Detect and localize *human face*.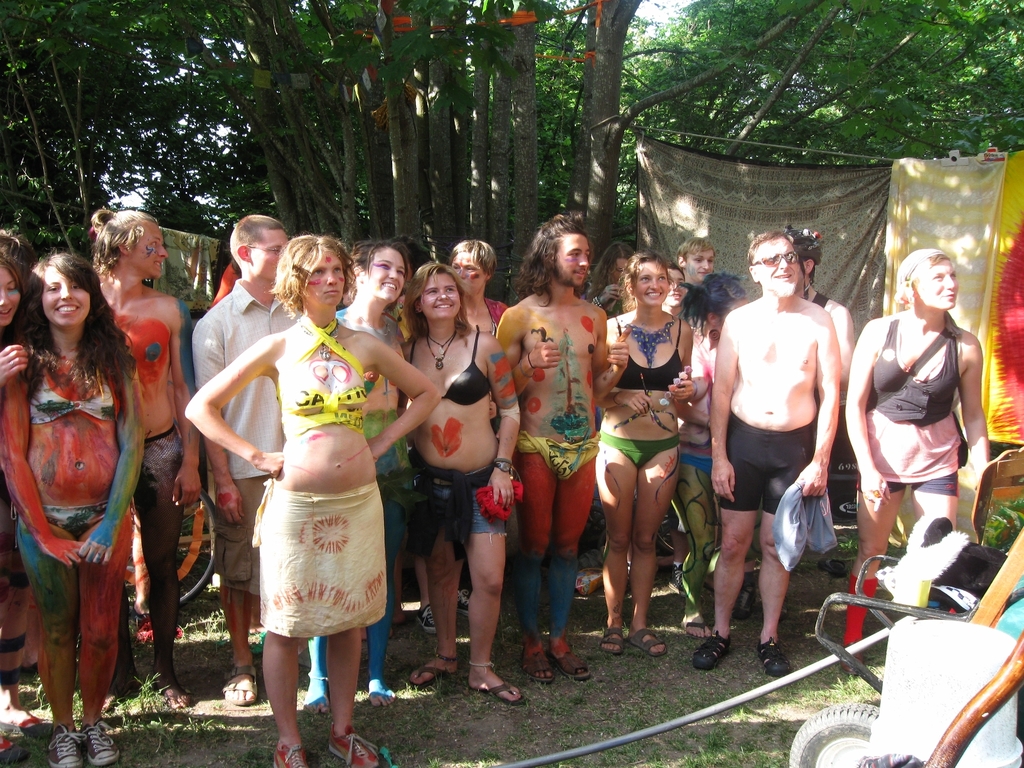
Localized at Rect(677, 248, 732, 281).
